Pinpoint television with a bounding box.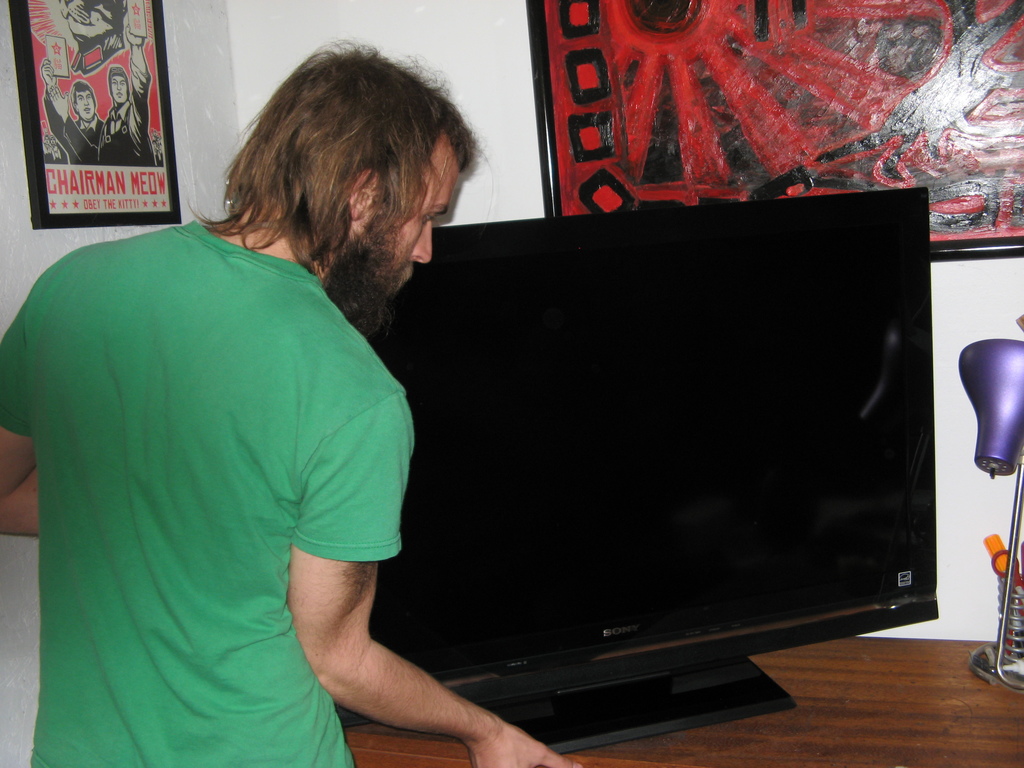
bbox(349, 178, 941, 767).
